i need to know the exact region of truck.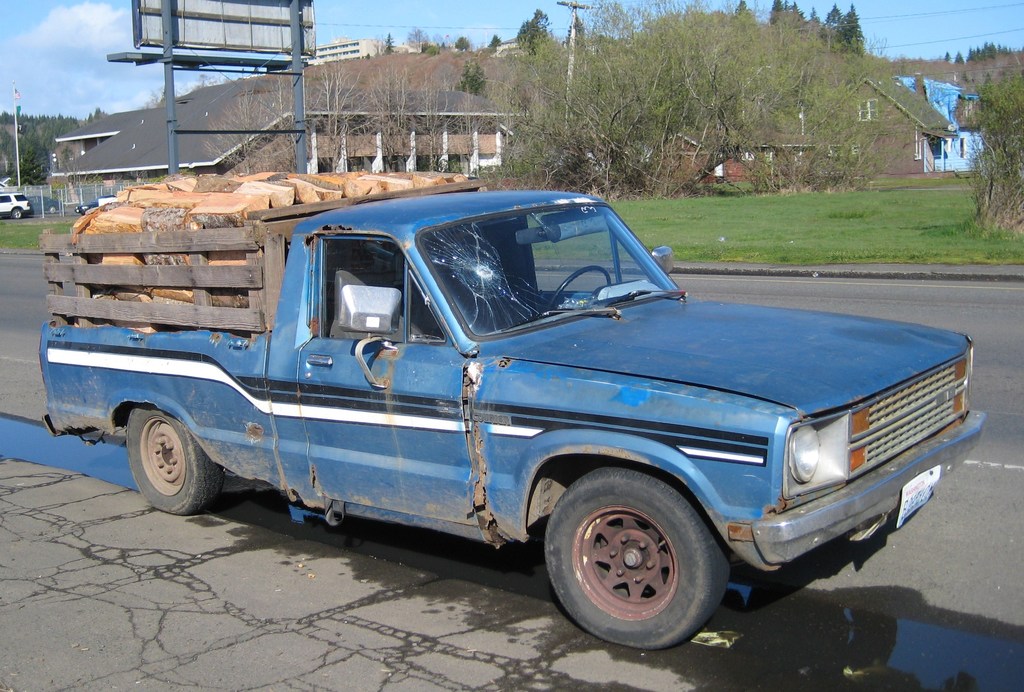
Region: select_region(52, 181, 914, 650).
